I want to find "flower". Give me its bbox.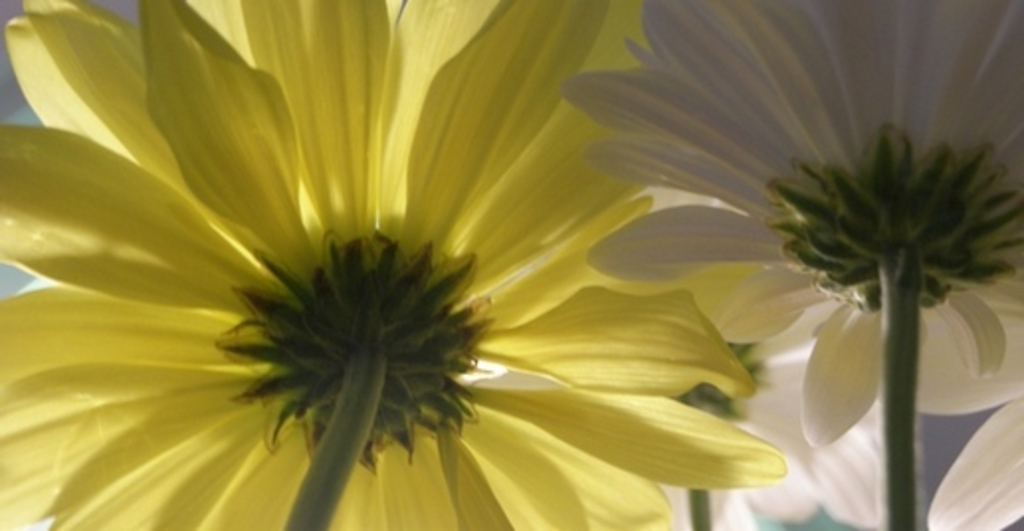
crop(0, 0, 767, 529).
